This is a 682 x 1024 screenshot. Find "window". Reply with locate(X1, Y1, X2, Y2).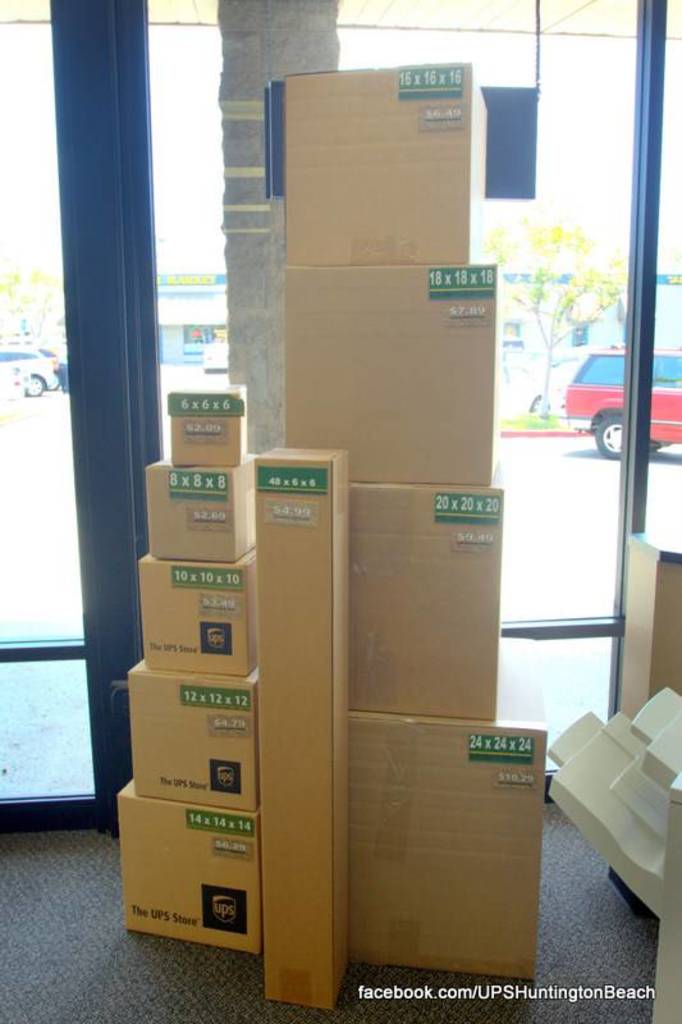
locate(577, 349, 628, 385).
